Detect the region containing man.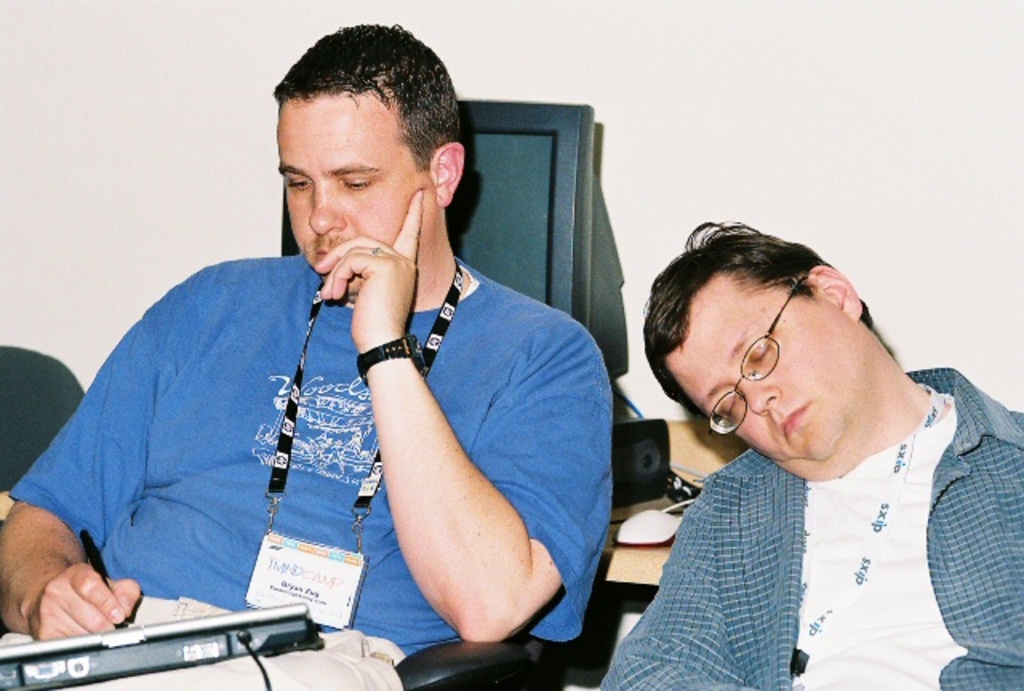
locate(0, 19, 613, 689).
